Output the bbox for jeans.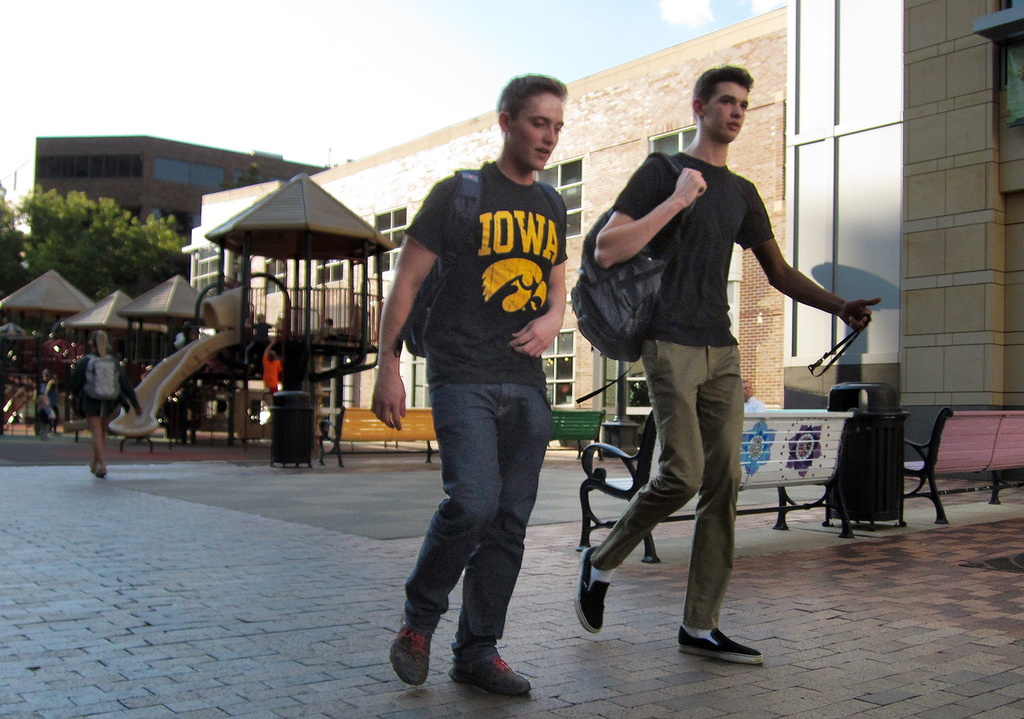
[left=84, top=398, right=118, bottom=413].
